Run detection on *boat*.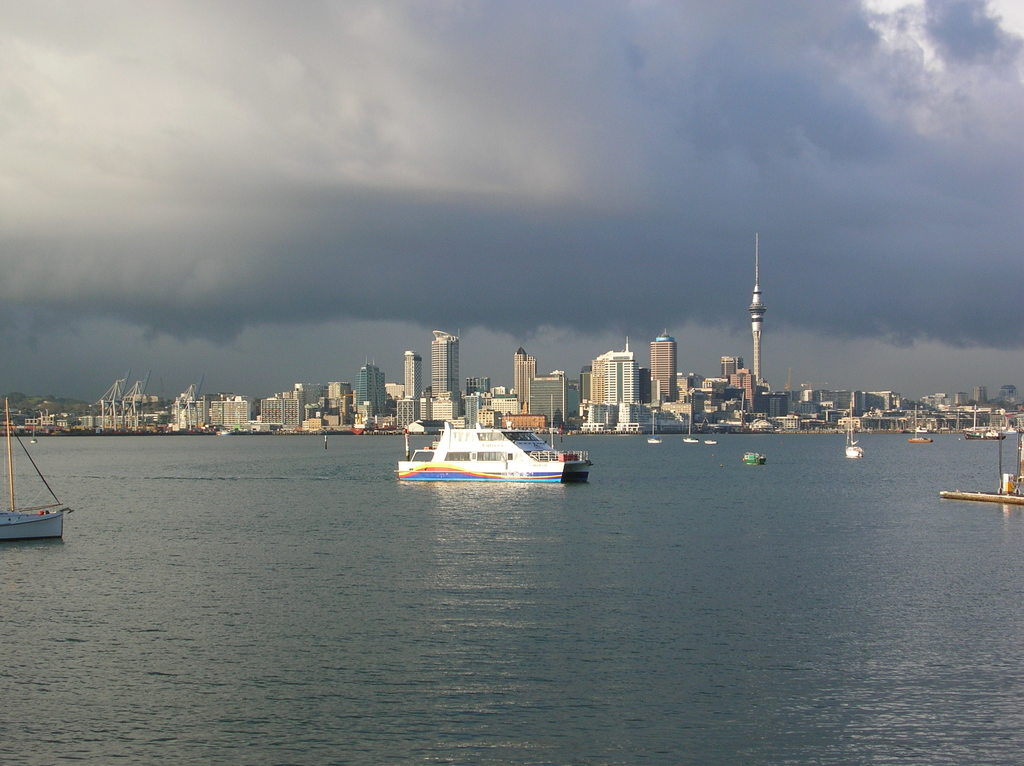
Result: 908, 406, 933, 445.
